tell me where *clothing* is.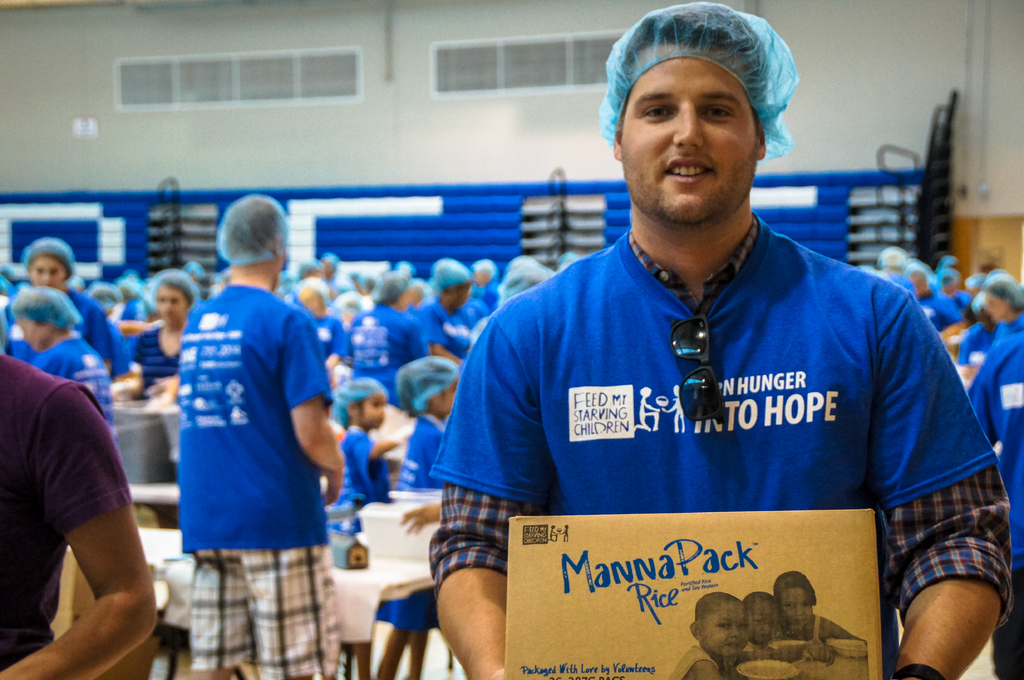
*clothing* is at x1=0, y1=352, x2=141, y2=673.
